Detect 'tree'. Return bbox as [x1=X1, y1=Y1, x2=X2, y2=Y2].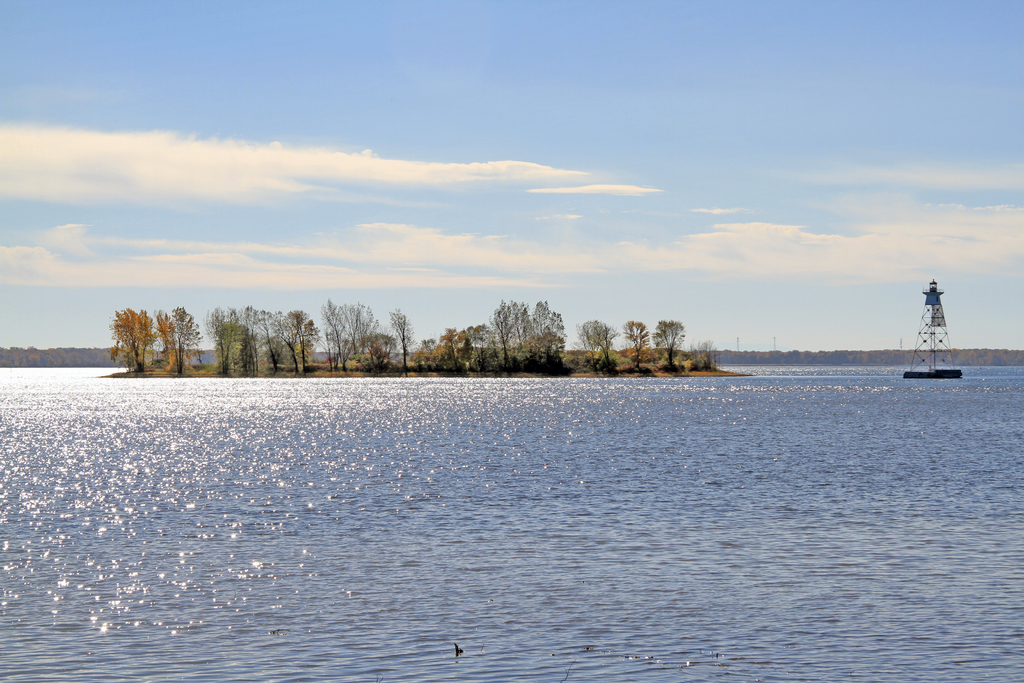
[x1=622, y1=318, x2=650, y2=367].
